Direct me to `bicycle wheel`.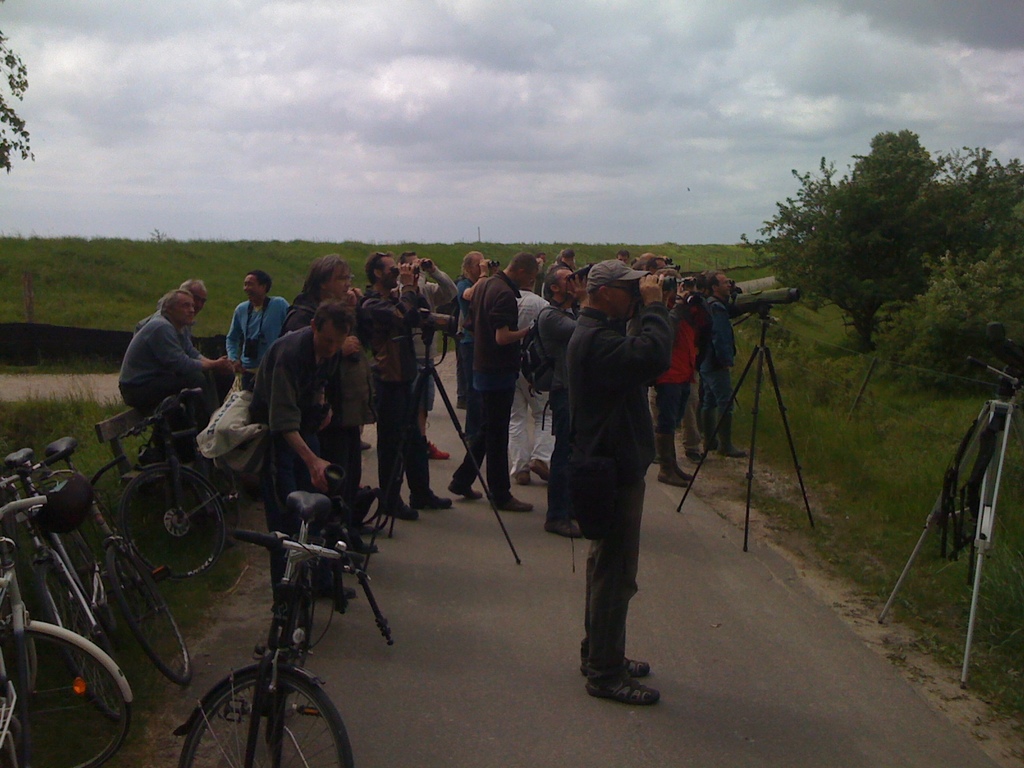
Direction: (84, 457, 157, 541).
